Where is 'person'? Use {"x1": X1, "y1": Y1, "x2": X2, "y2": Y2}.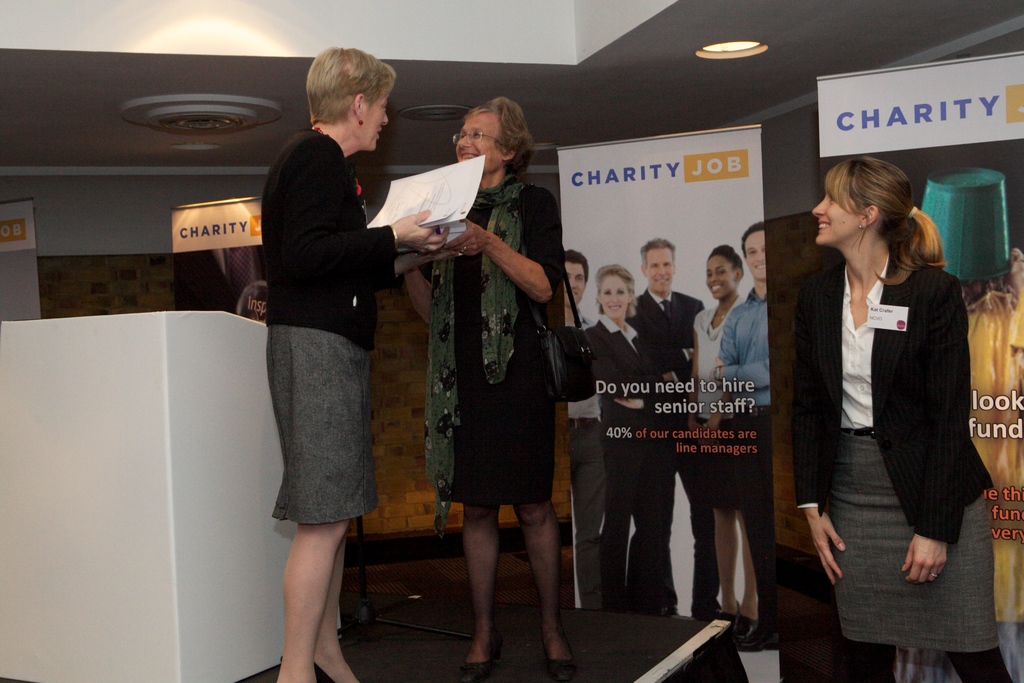
{"x1": 264, "y1": 47, "x2": 447, "y2": 682}.
